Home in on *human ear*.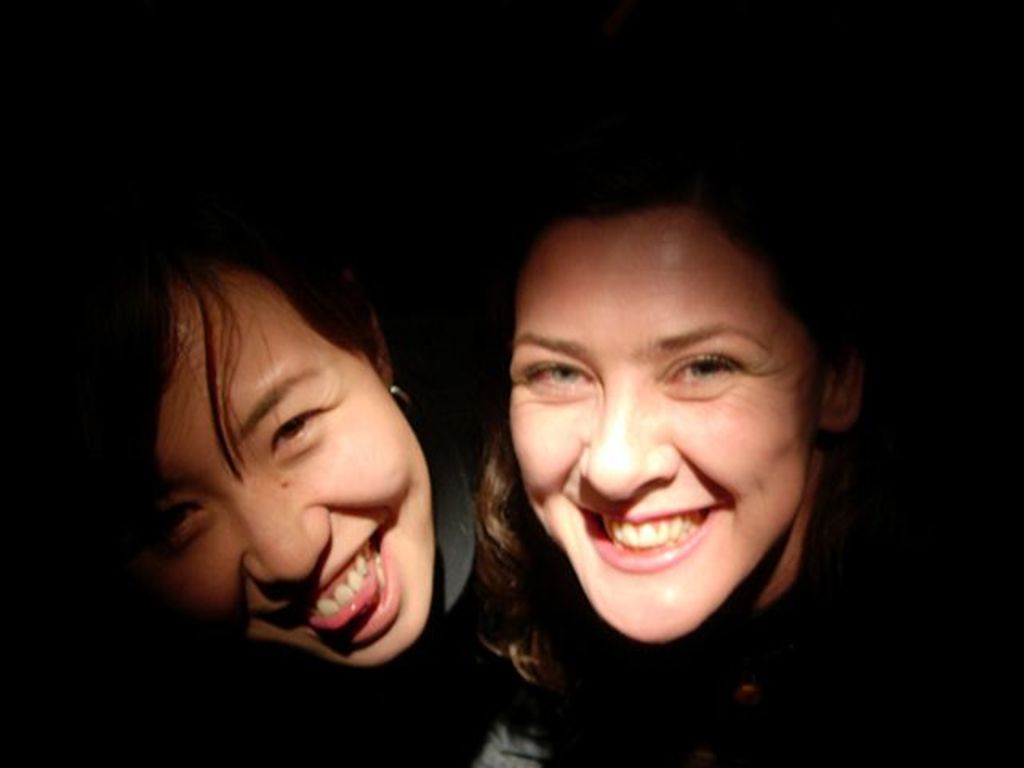
Homed in at [x1=366, y1=314, x2=397, y2=398].
